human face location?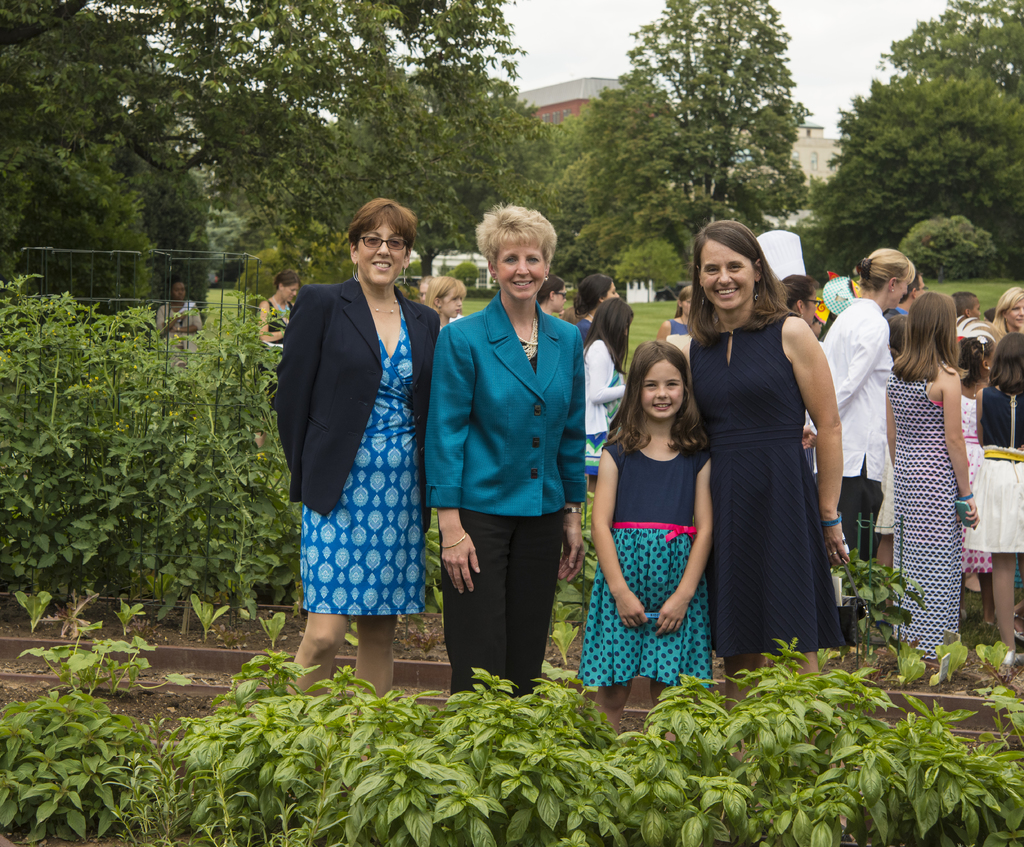
BBox(625, 318, 634, 335)
